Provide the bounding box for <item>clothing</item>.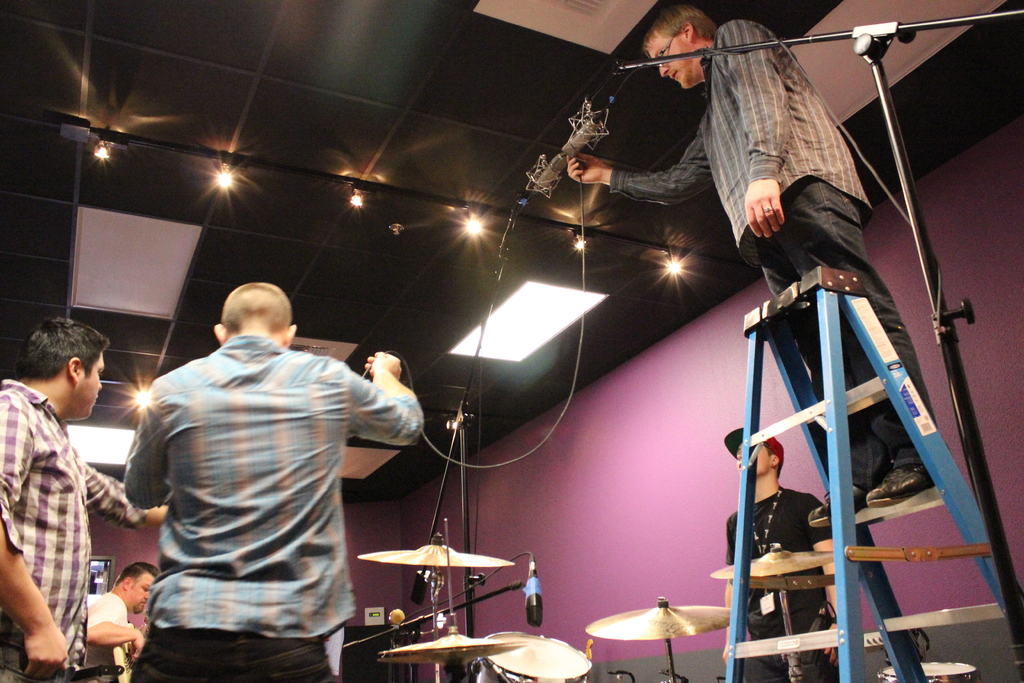
rect(119, 296, 405, 674).
